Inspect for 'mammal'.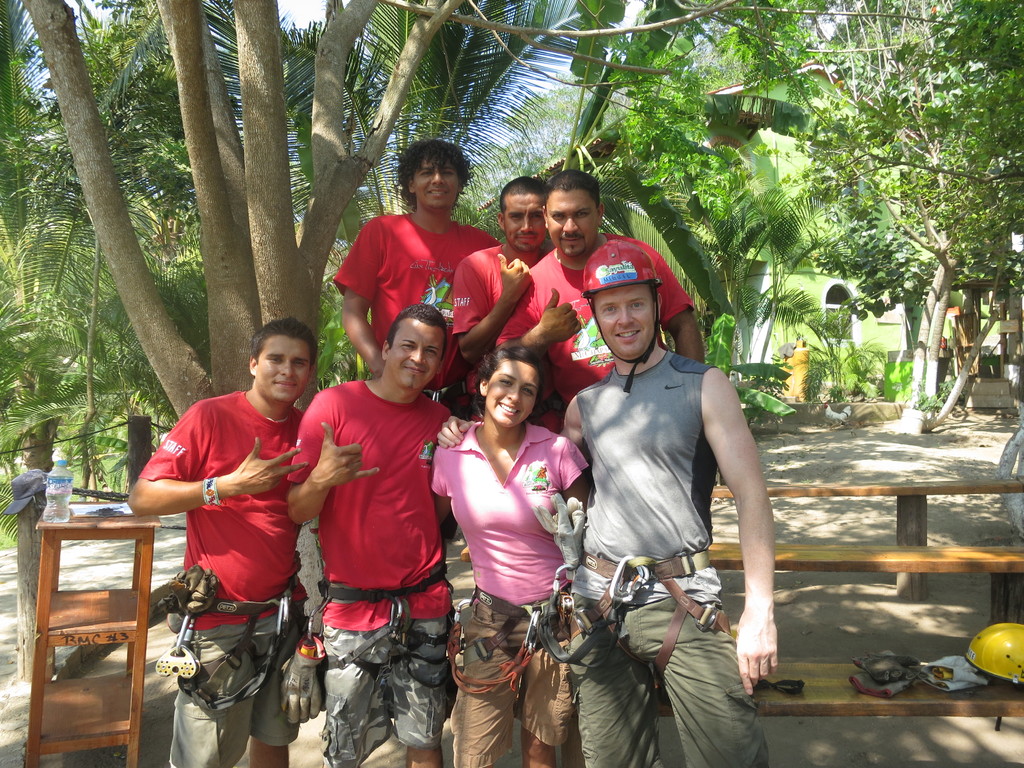
Inspection: {"x1": 335, "y1": 138, "x2": 499, "y2": 385}.
